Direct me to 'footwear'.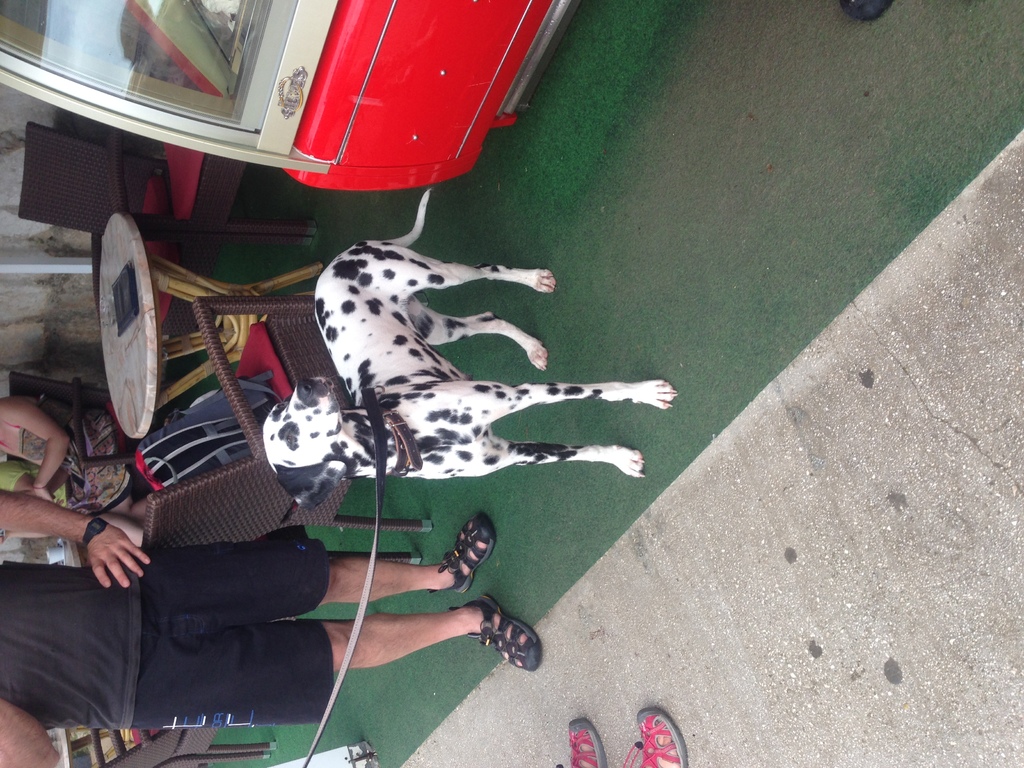
Direction: x1=422 y1=512 x2=495 y2=598.
